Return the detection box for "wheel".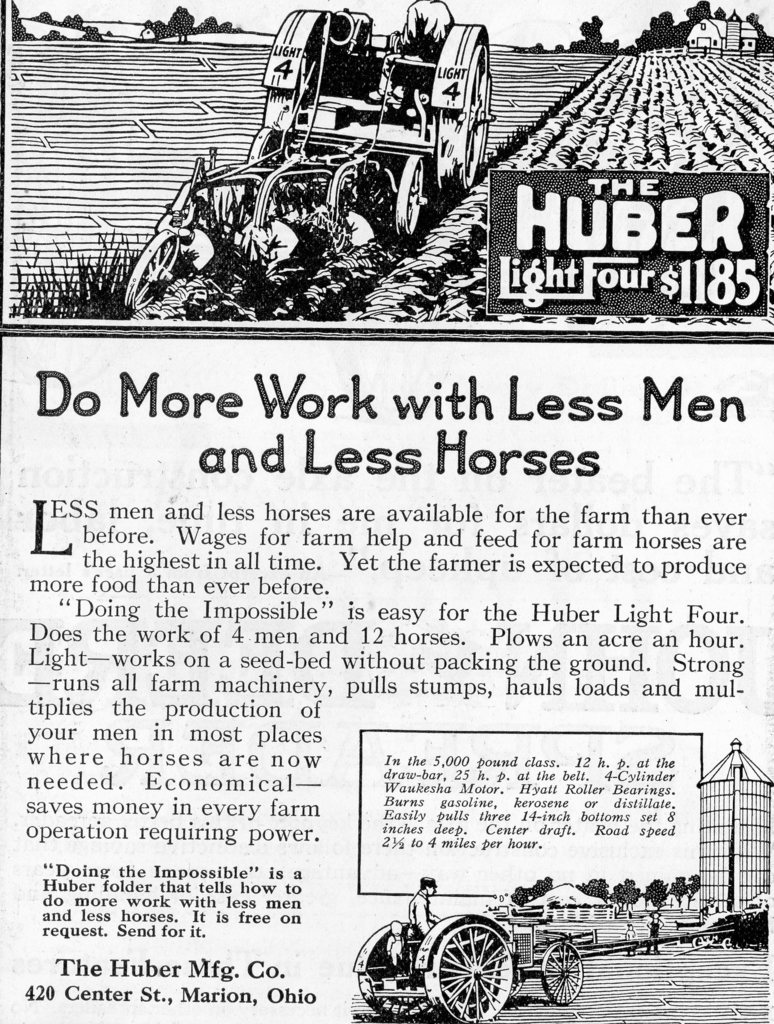
l=397, t=155, r=425, b=237.
